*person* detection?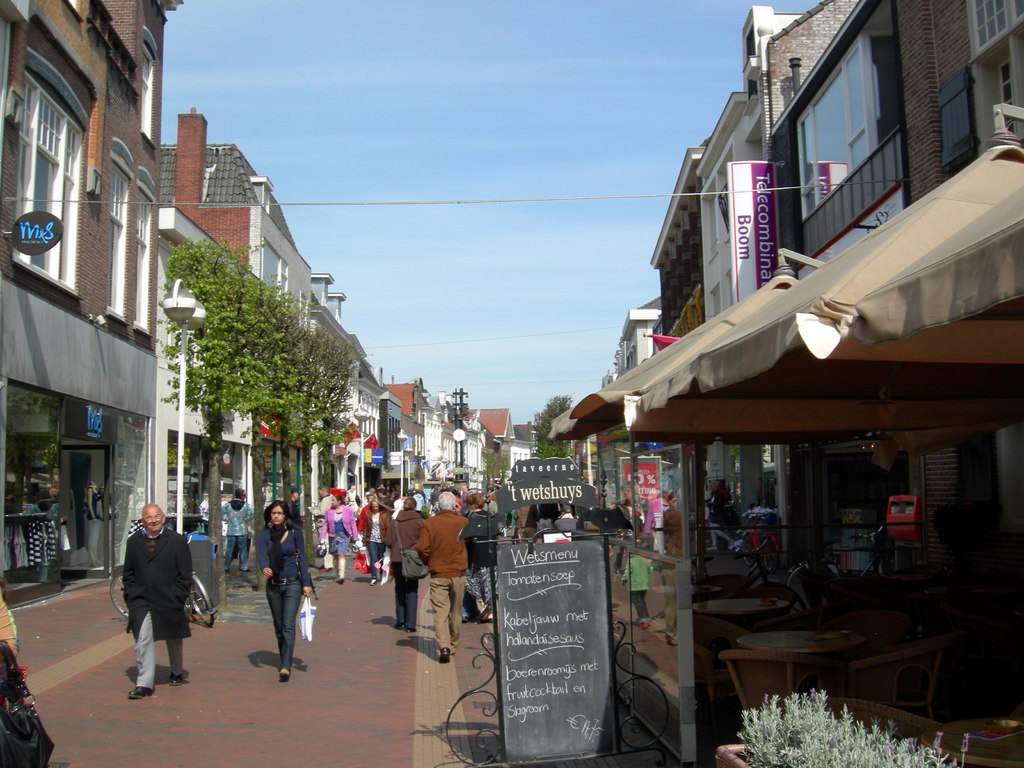
Rect(258, 495, 314, 684)
